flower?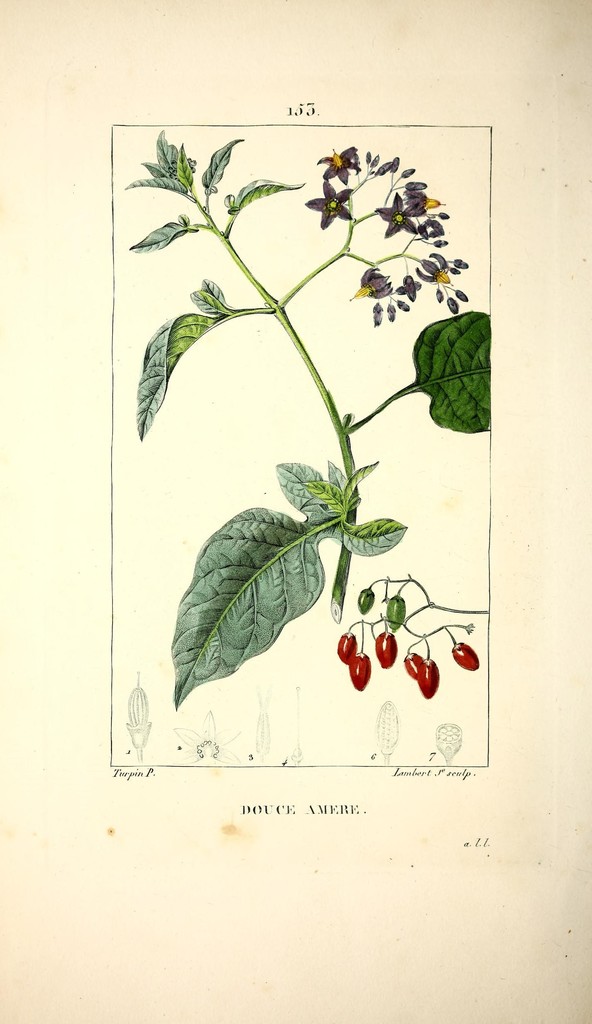
{"left": 411, "top": 258, "right": 456, "bottom": 283}
